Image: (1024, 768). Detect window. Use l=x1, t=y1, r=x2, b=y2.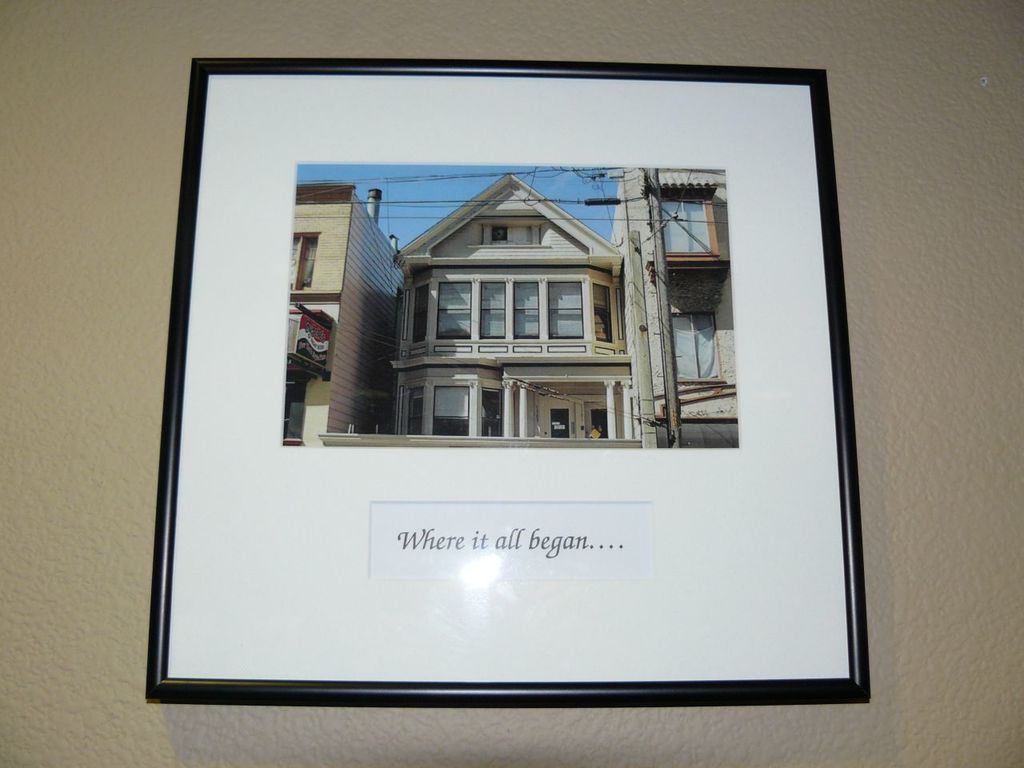
l=593, t=282, r=613, b=341.
